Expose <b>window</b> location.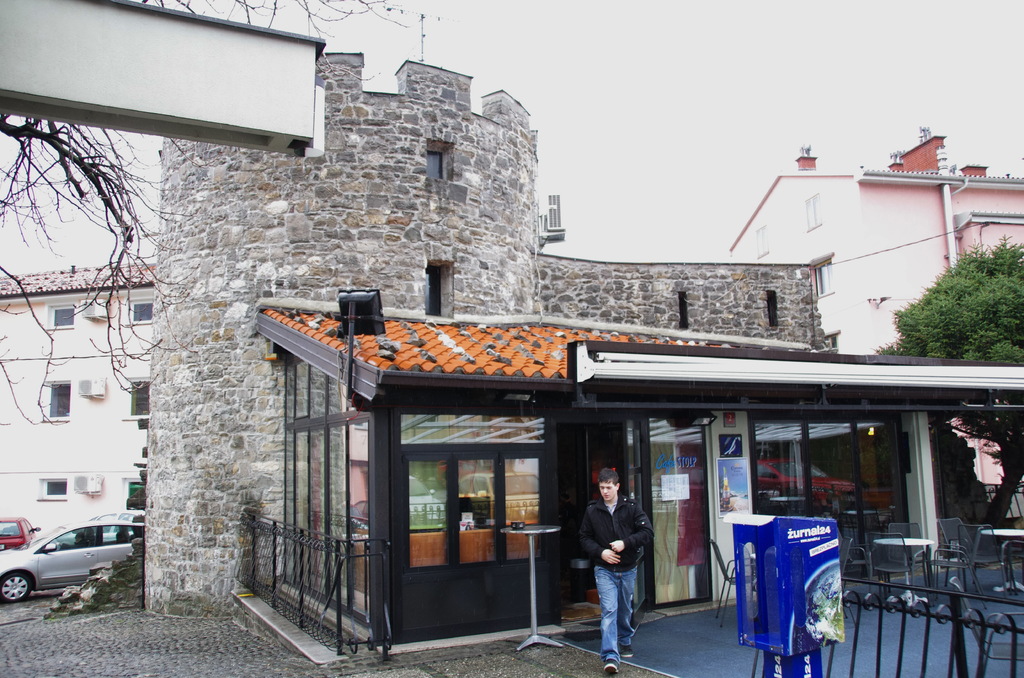
Exposed at (left=99, top=525, right=147, bottom=545).
